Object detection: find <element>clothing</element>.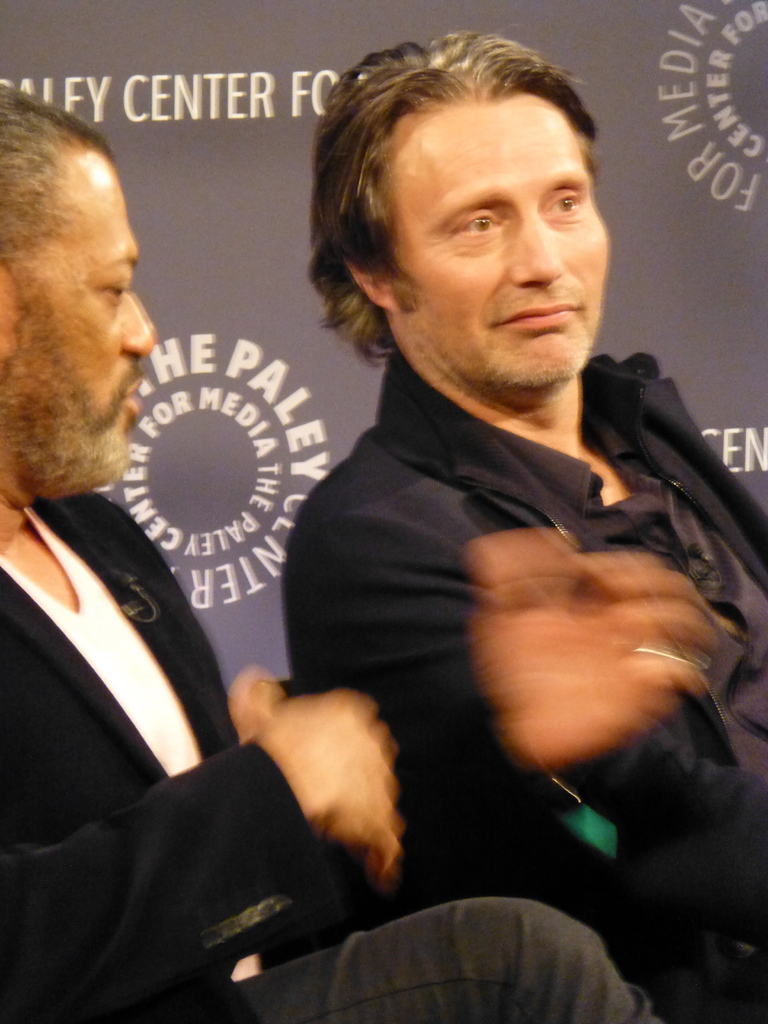
276,358,767,1023.
